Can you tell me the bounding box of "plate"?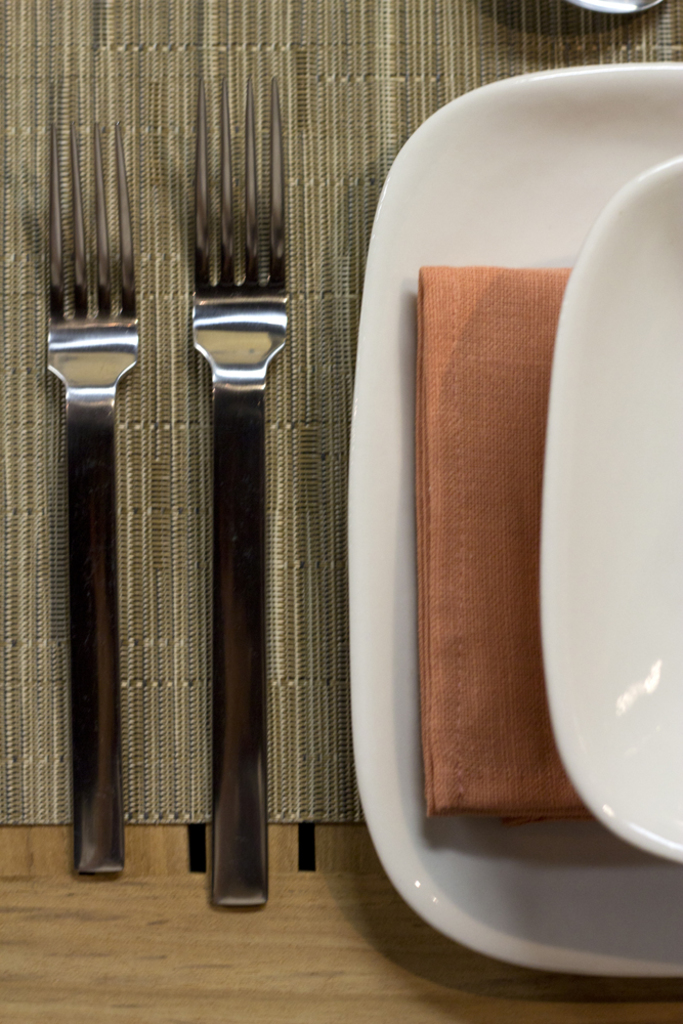
rect(324, 77, 657, 951).
